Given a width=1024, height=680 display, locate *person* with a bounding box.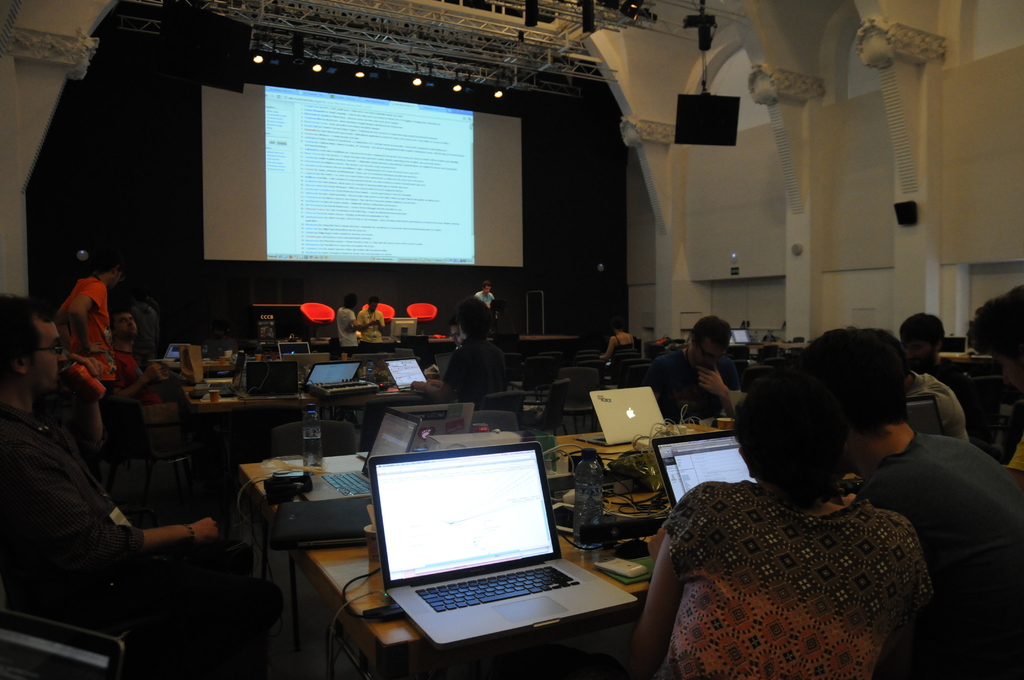
Located: region(890, 316, 985, 412).
